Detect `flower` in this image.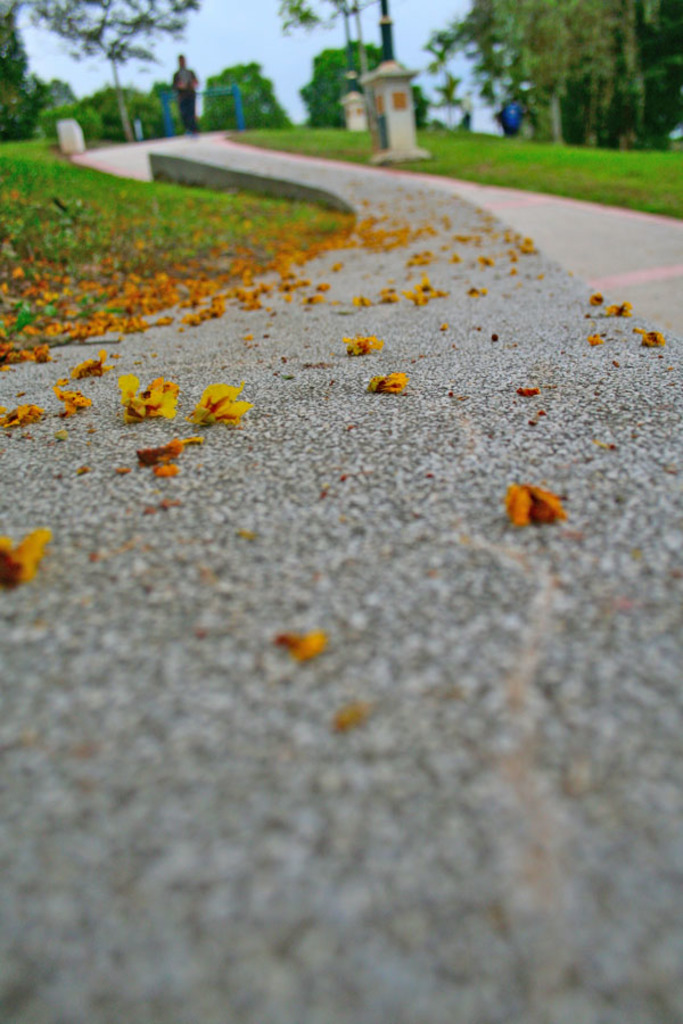
Detection: [612,299,631,316].
